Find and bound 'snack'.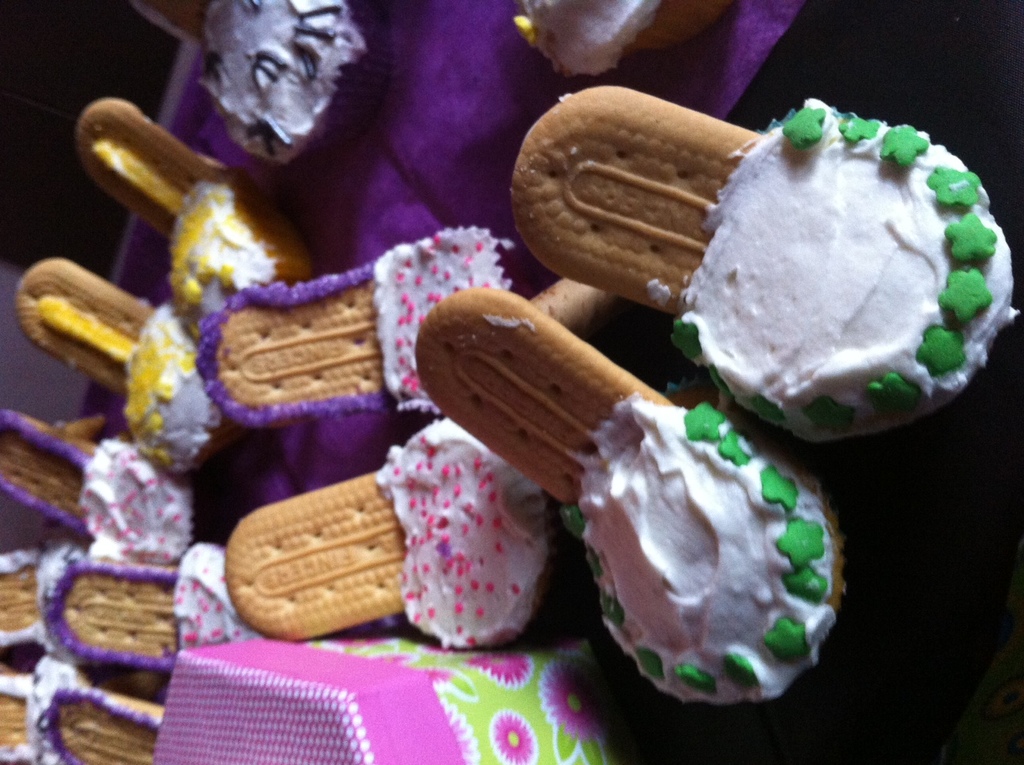
Bound: 127:0:370:160.
